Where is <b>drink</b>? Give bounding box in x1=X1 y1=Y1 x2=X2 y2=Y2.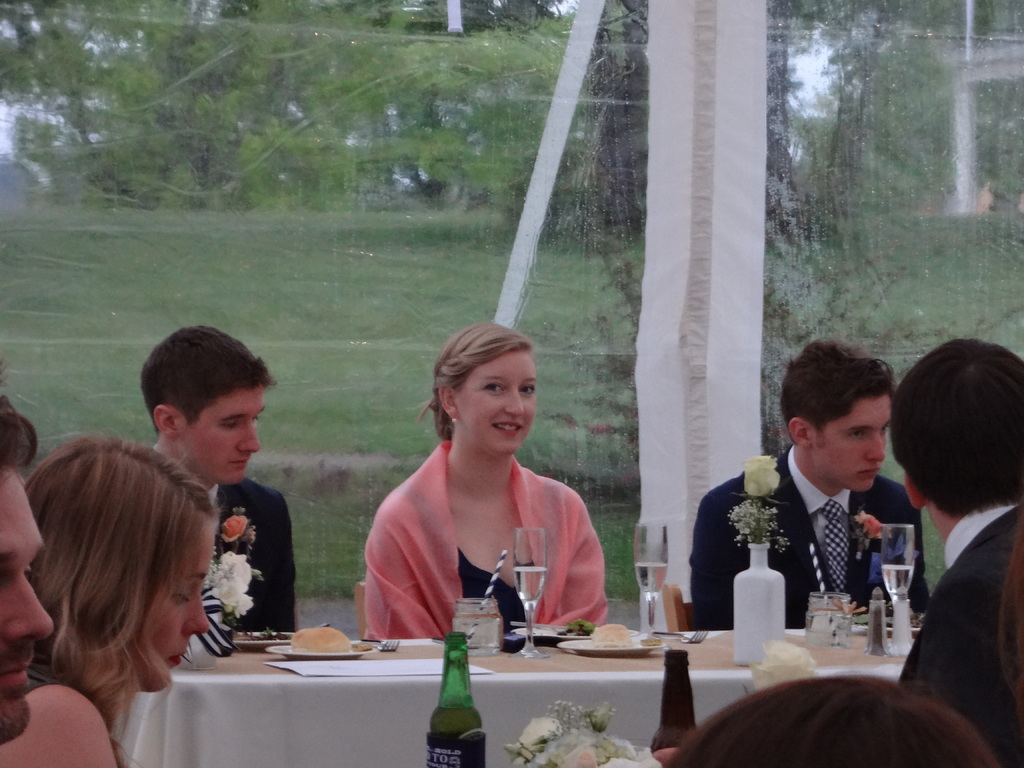
x1=425 y1=632 x2=479 y2=756.
